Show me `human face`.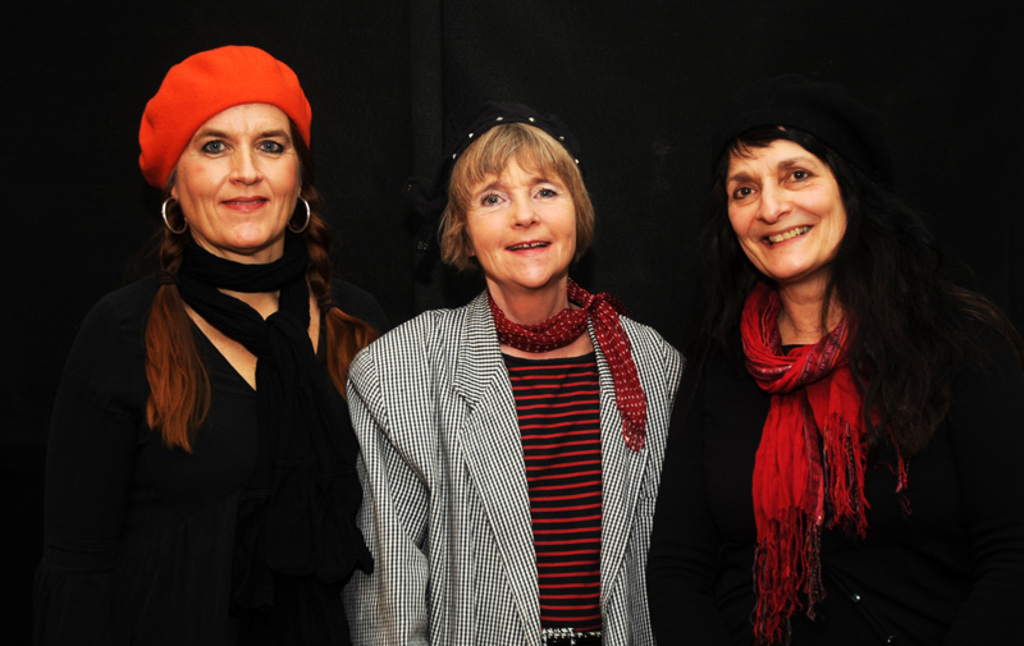
`human face` is here: locate(728, 142, 845, 281).
